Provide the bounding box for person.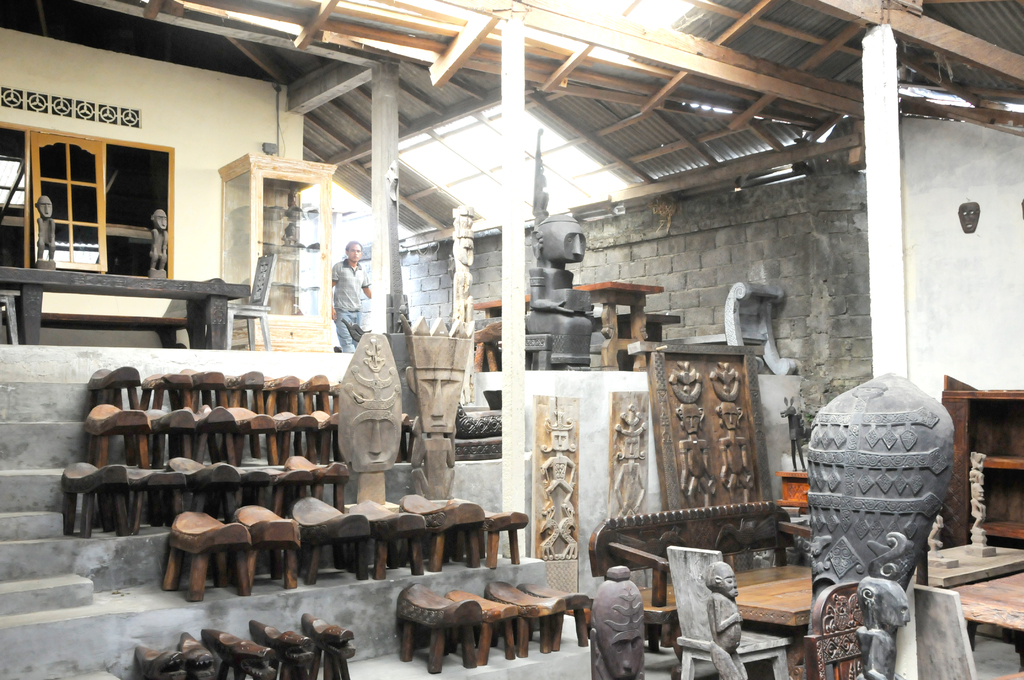
pyautogui.locateOnScreen(702, 559, 749, 679).
